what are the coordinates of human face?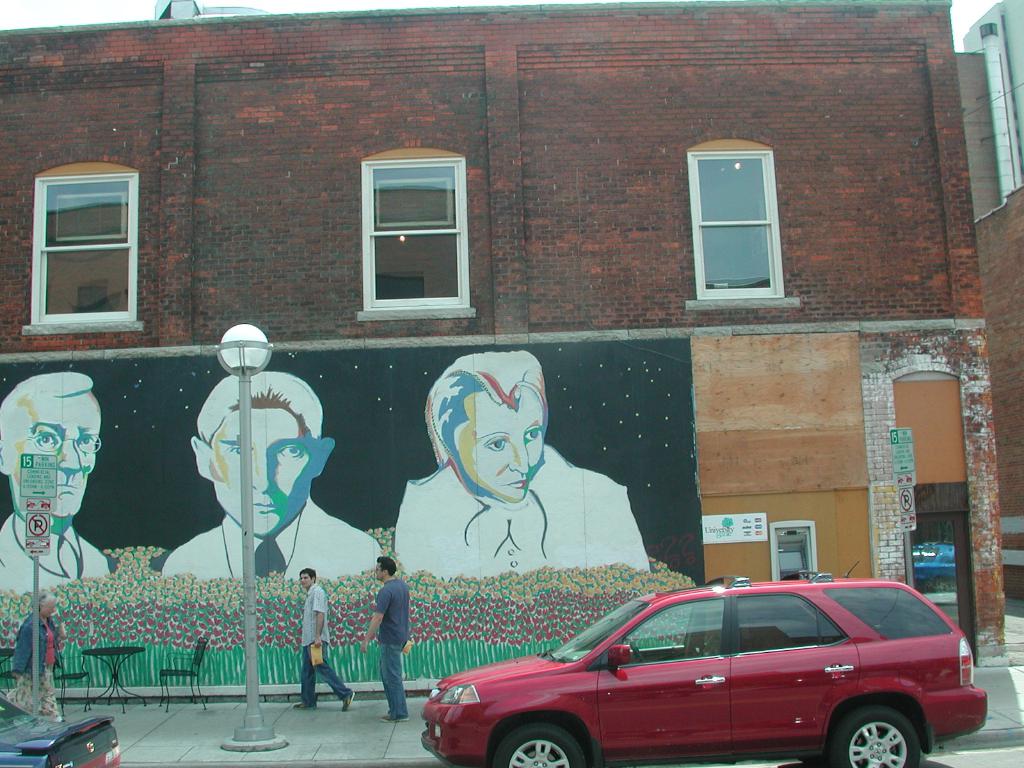
x1=44, y1=602, x2=56, y2=619.
